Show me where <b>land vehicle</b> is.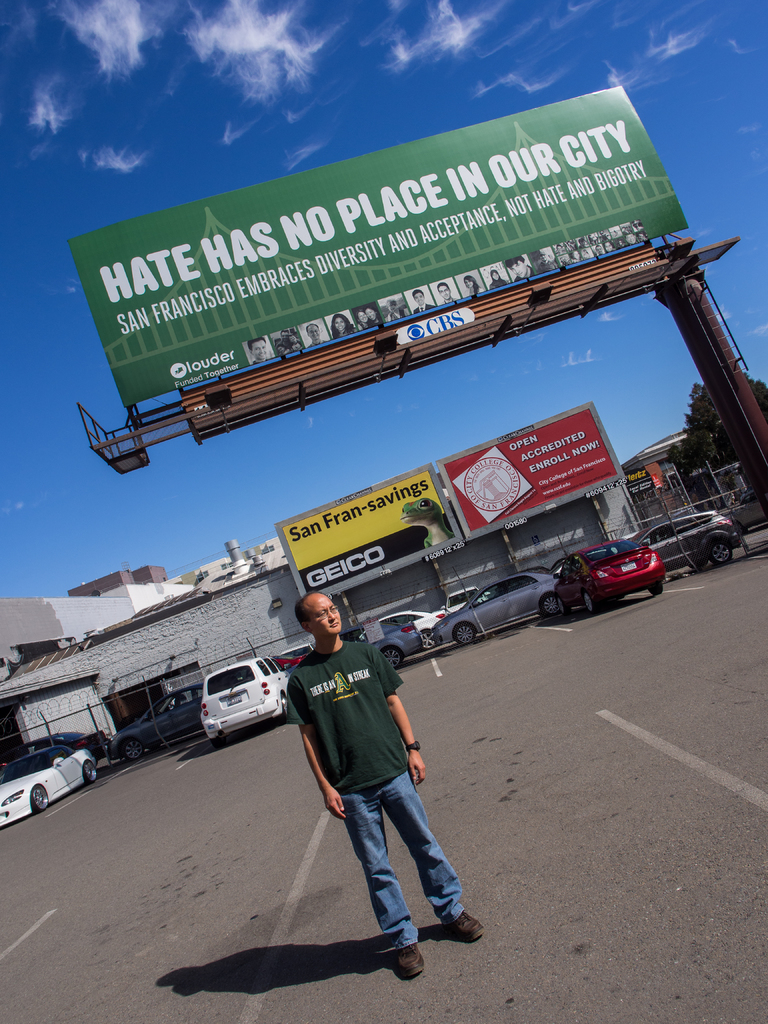
<b>land vehicle</b> is at <box>109,680,205,760</box>.
